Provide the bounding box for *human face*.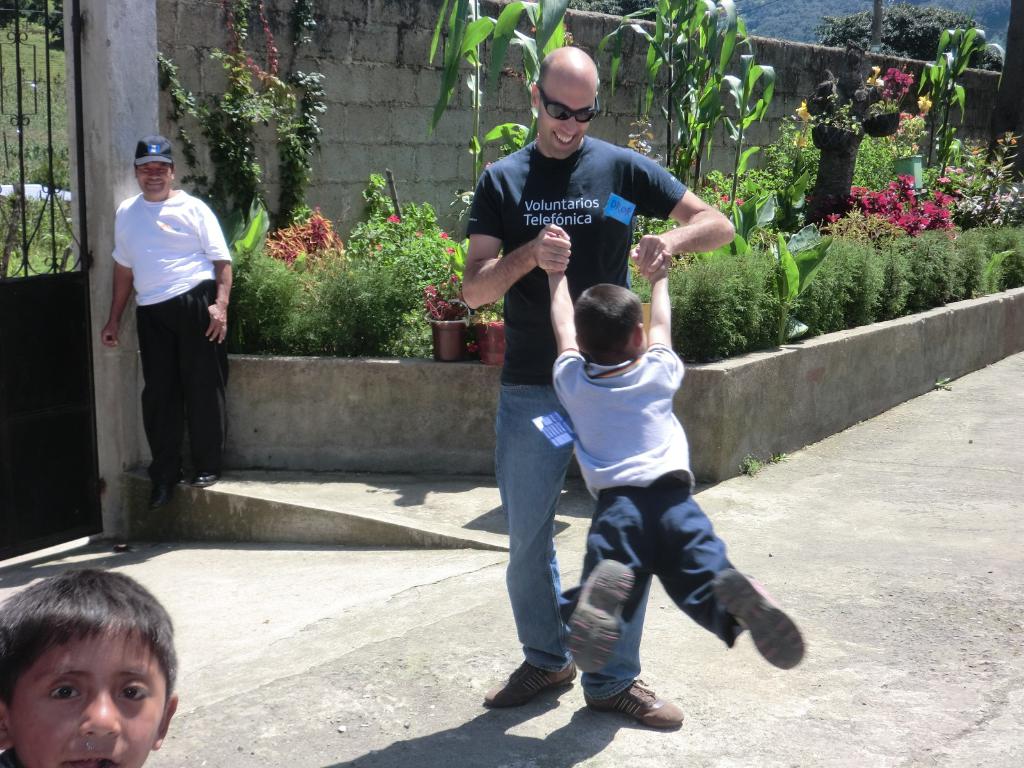
[x1=10, y1=617, x2=168, y2=767].
